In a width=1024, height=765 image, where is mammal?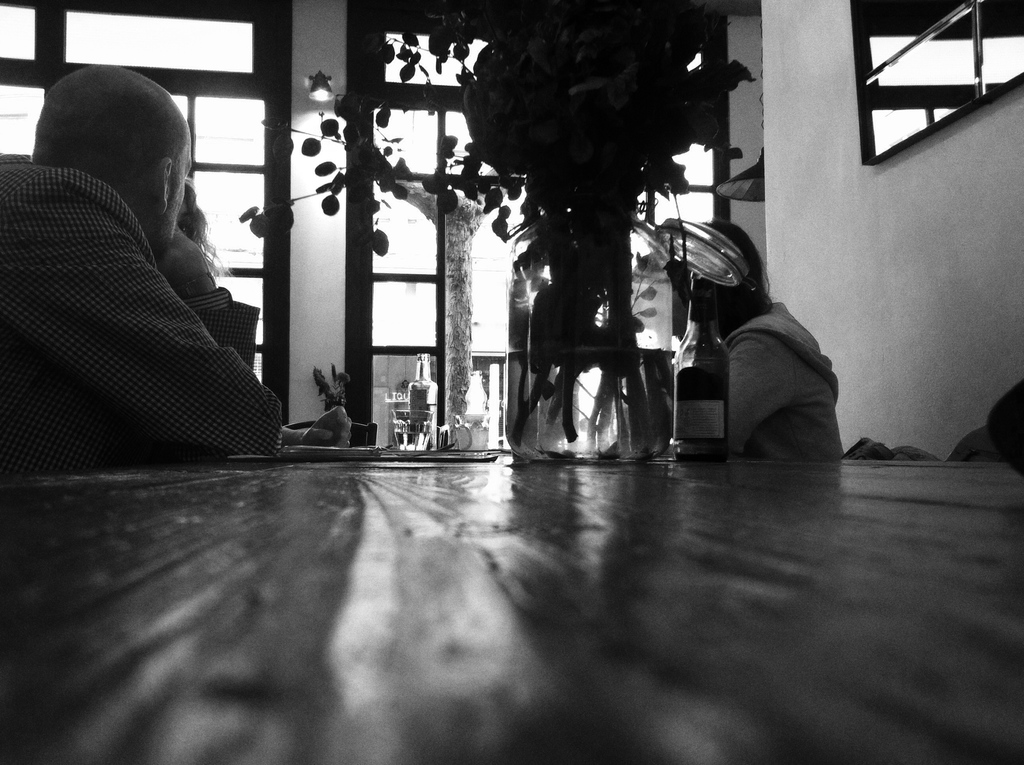
rect(26, 65, 262, 508).
